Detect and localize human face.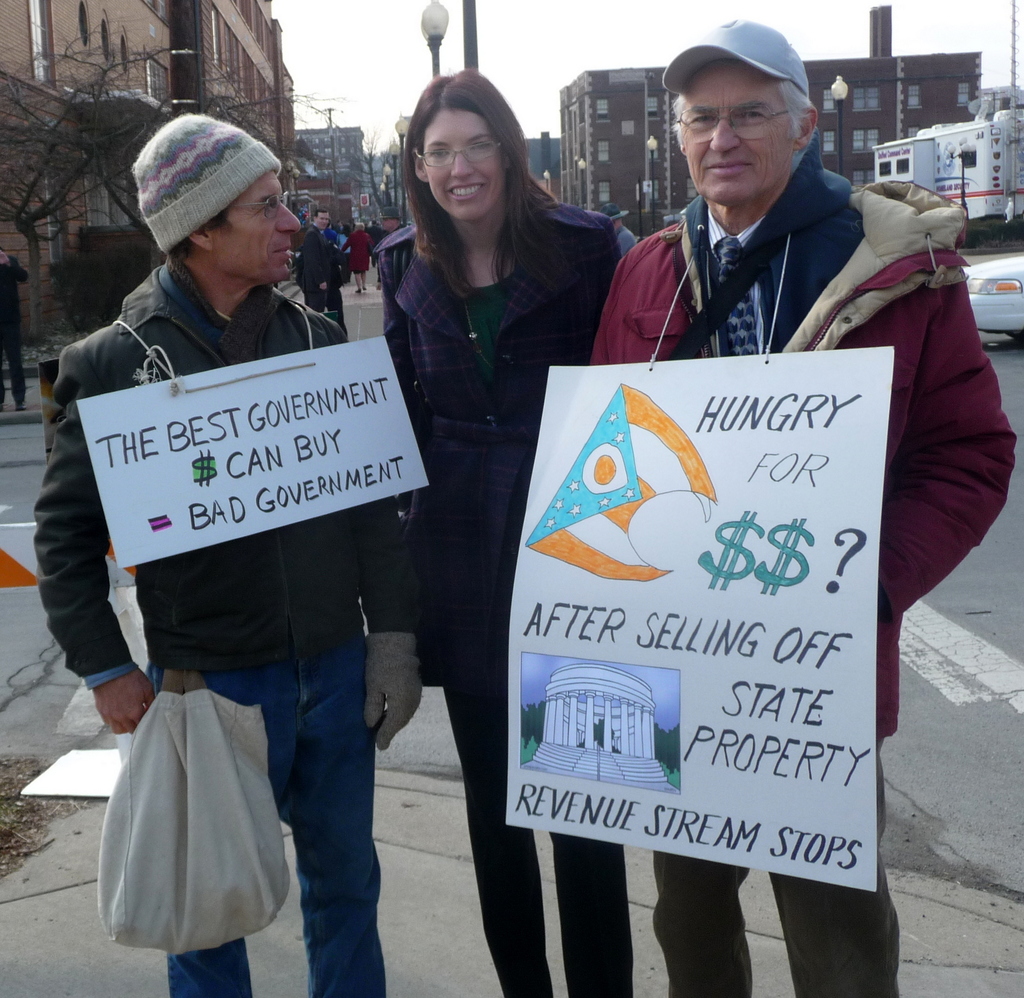
Localized at <bbox>207, 176, 301, 283</bbox>.
